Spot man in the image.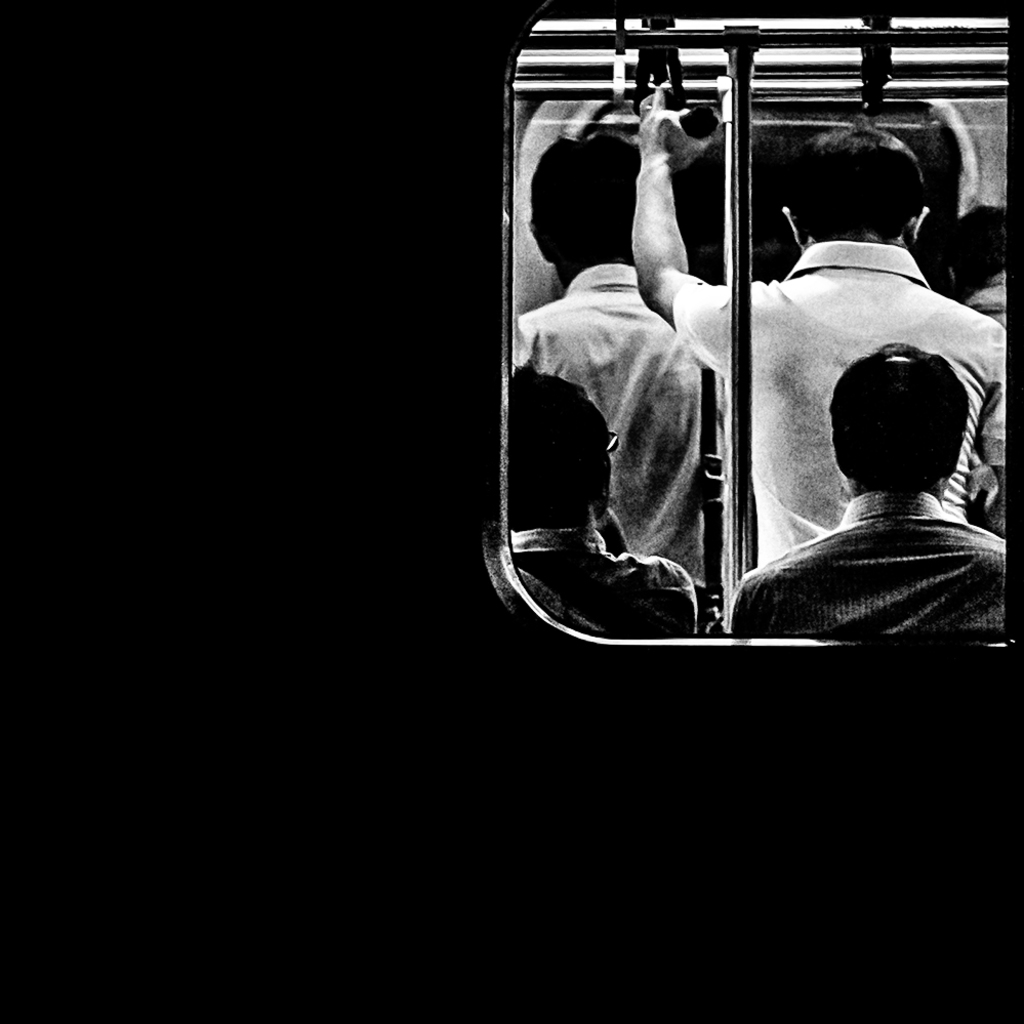
man found at x1=631, y1=80, x2=1009, y2=565.
